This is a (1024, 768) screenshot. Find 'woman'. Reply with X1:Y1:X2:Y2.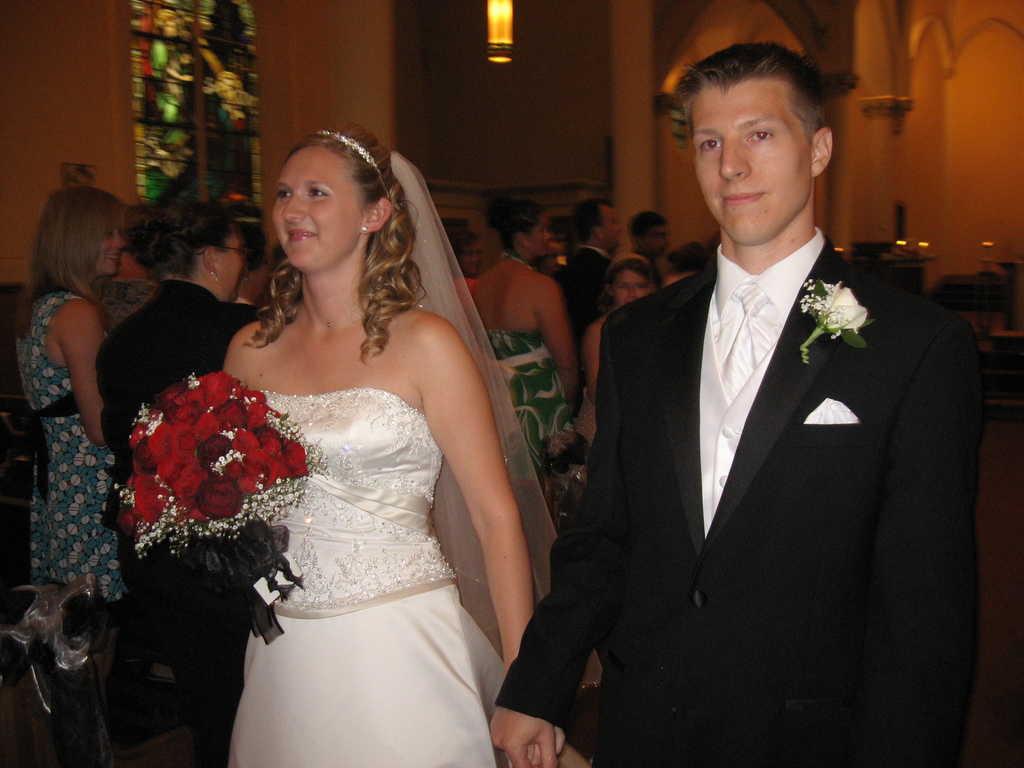
125:153:551:767.
